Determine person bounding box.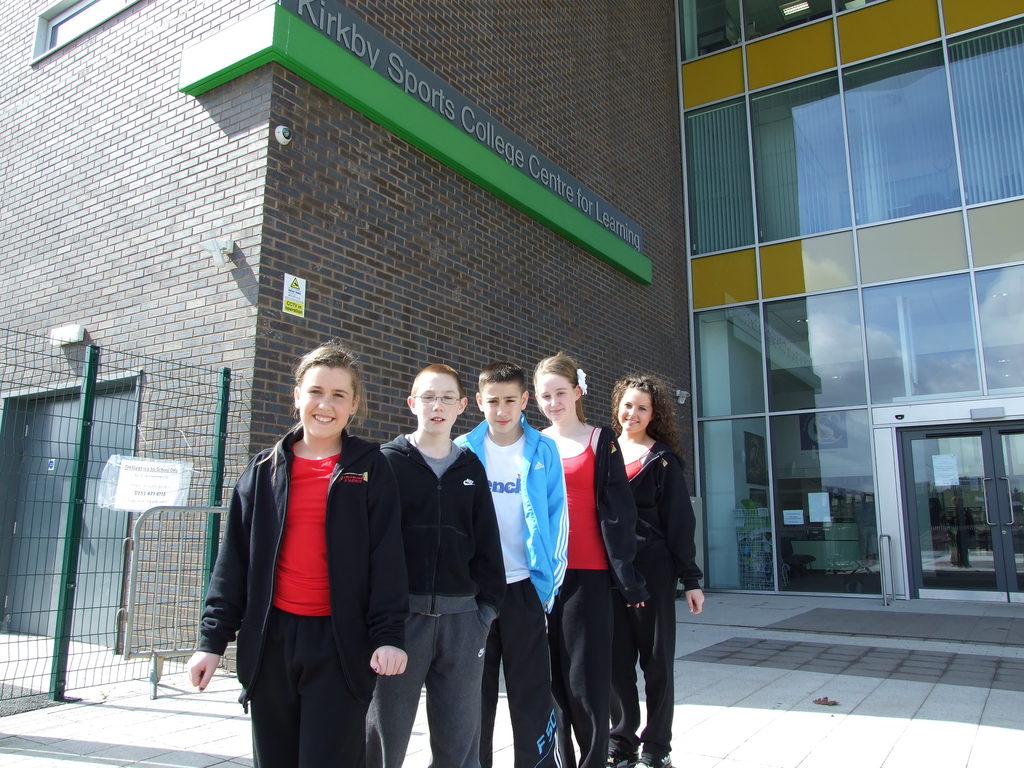
Determined: BBox(609, 371, 711, 767).
